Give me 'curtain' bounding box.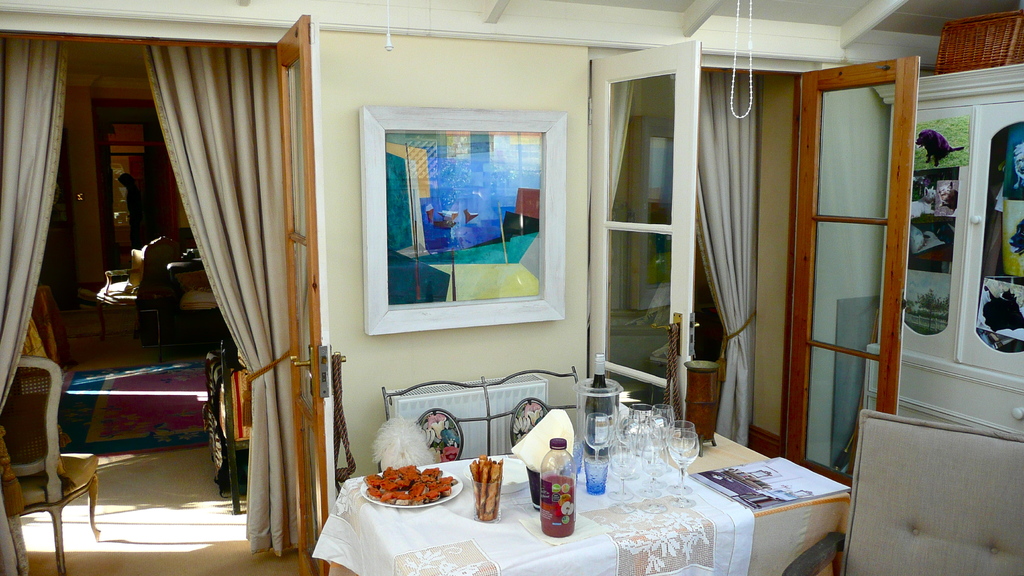
Rect(0, 40, 68, 575).
